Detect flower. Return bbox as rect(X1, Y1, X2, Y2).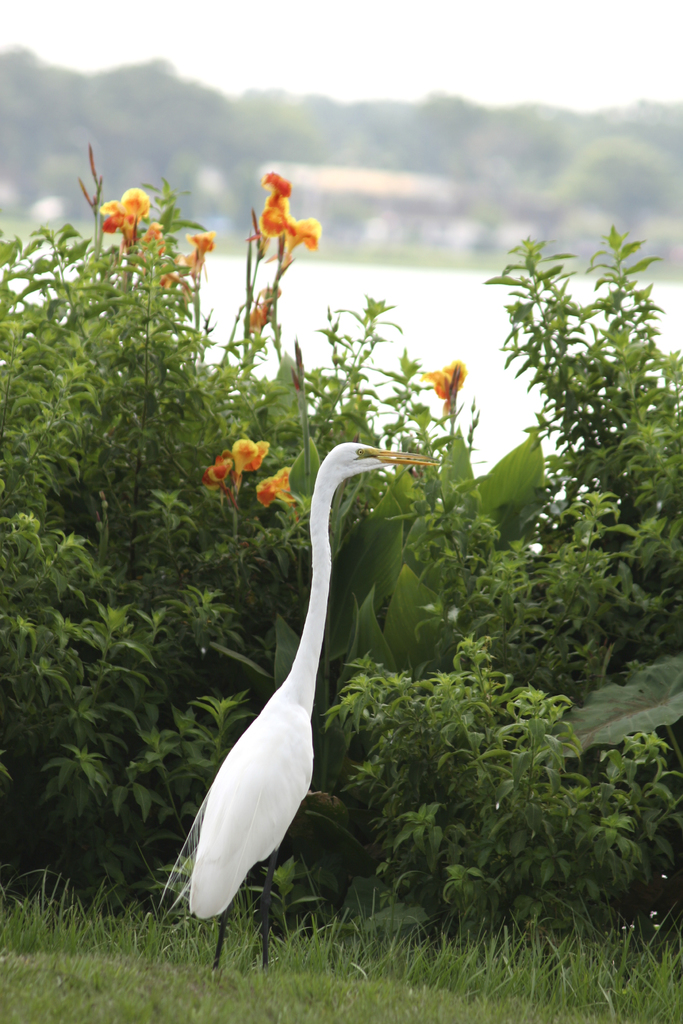
rect(429, 363, 468, 406).
